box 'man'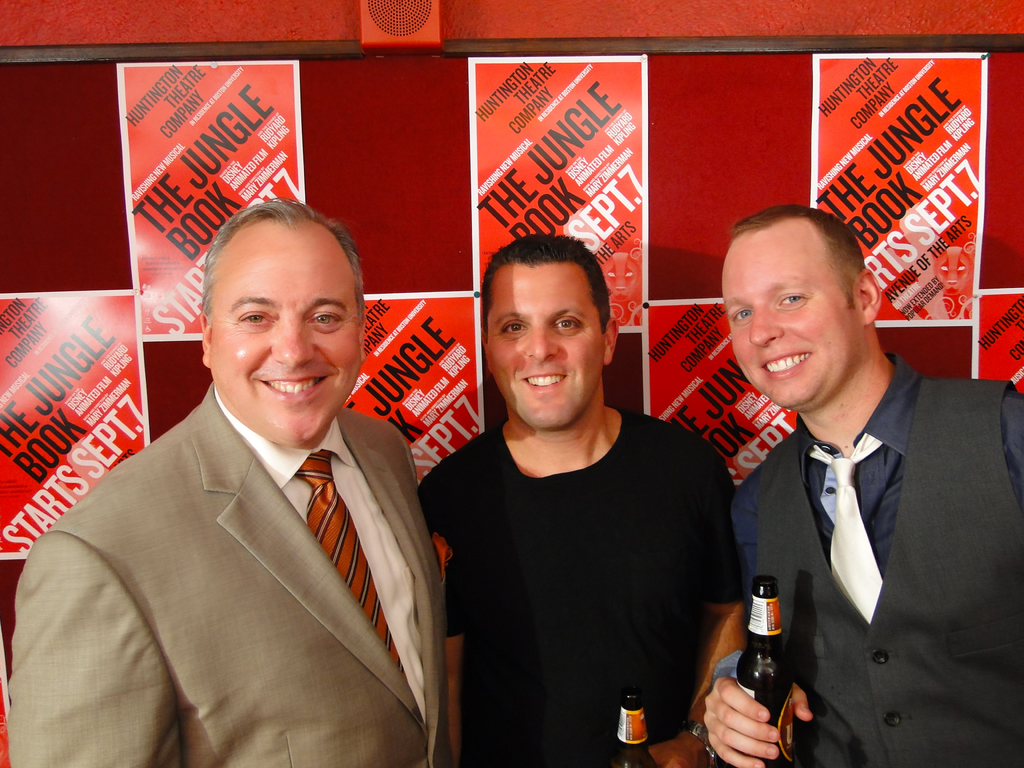
region(698, 204, 1023, 767)
